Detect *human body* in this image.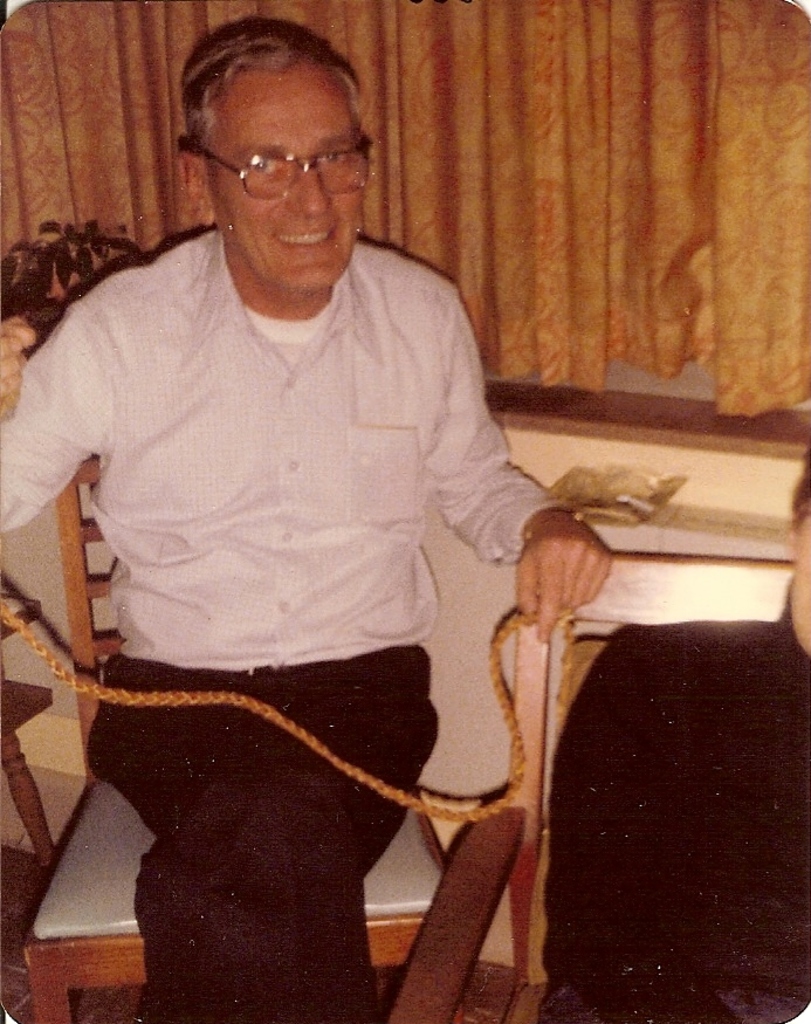
Detection: [left=0, top=27, right=610, bottom=1023].
